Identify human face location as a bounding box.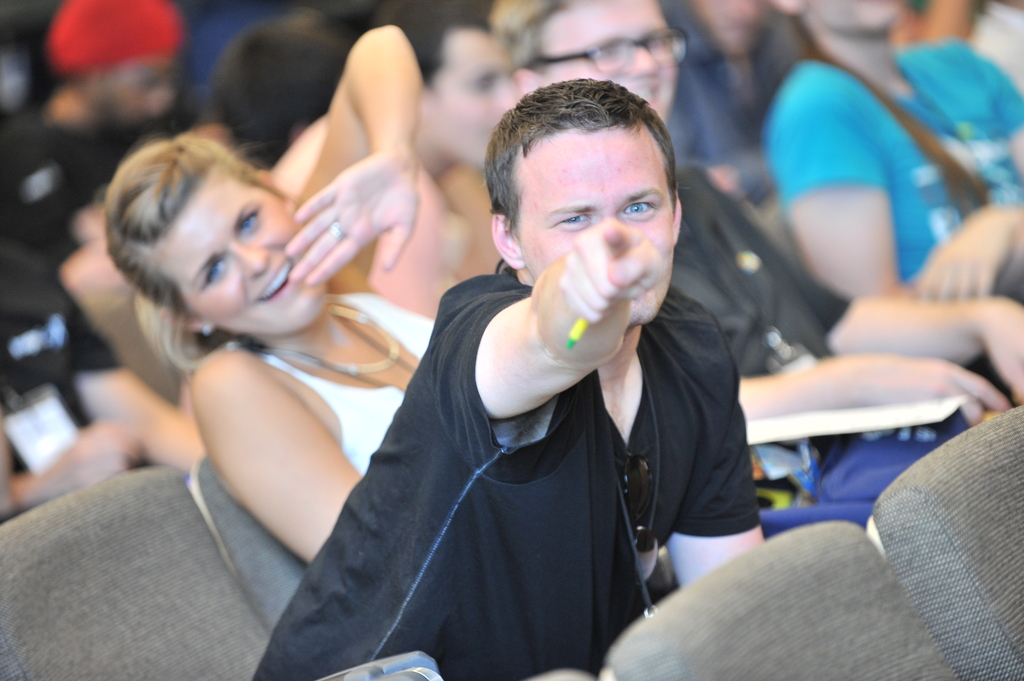
(x1=534, y1=0, x2=677, y2=120).
